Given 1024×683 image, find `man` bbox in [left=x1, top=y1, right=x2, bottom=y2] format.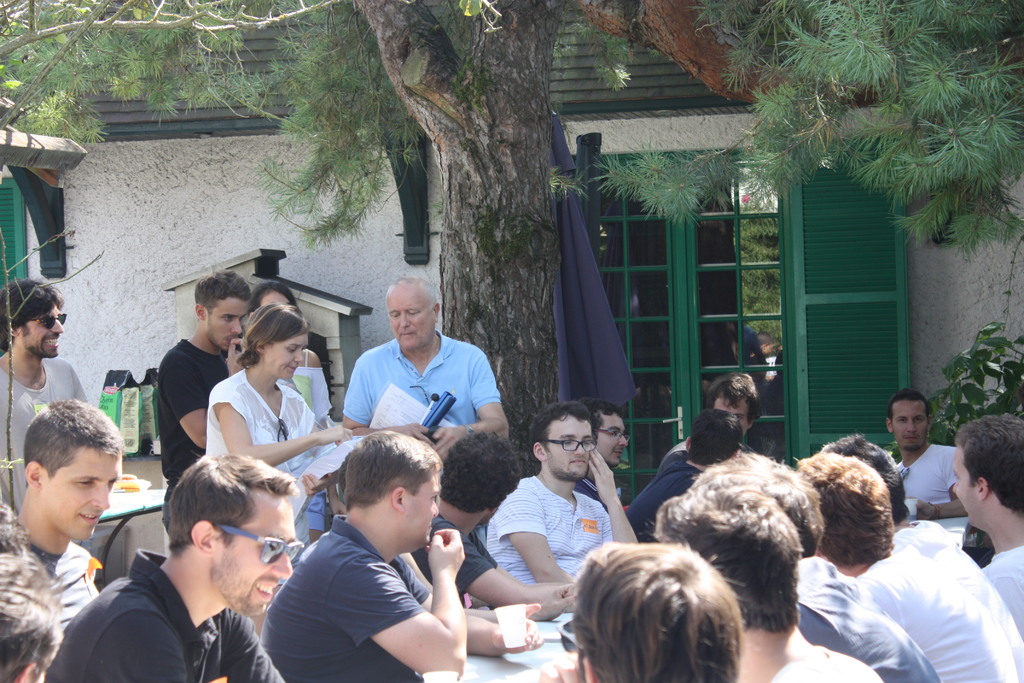
[left=154, top=267, right=254, bottom=533].
